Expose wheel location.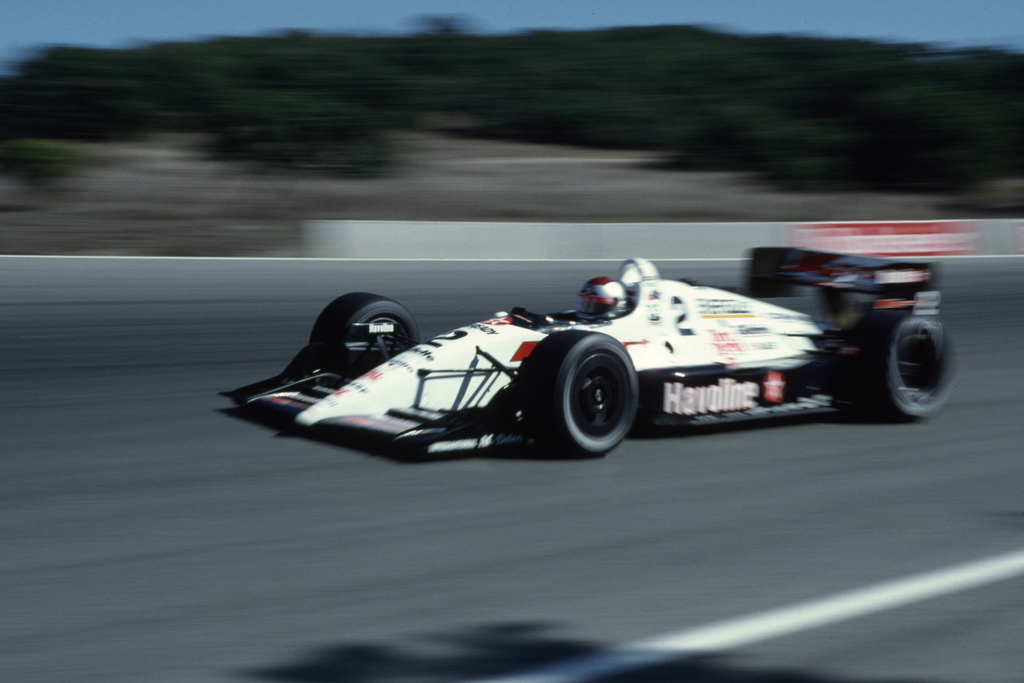
Exposed at Rect(312, 293, 419, 351).
